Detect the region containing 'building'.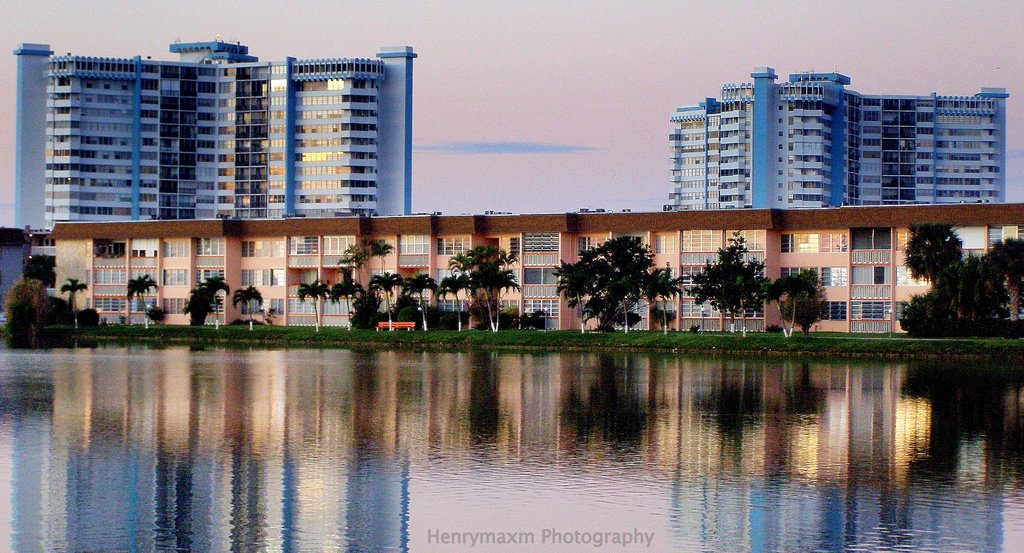
(662,60,1012,206).
